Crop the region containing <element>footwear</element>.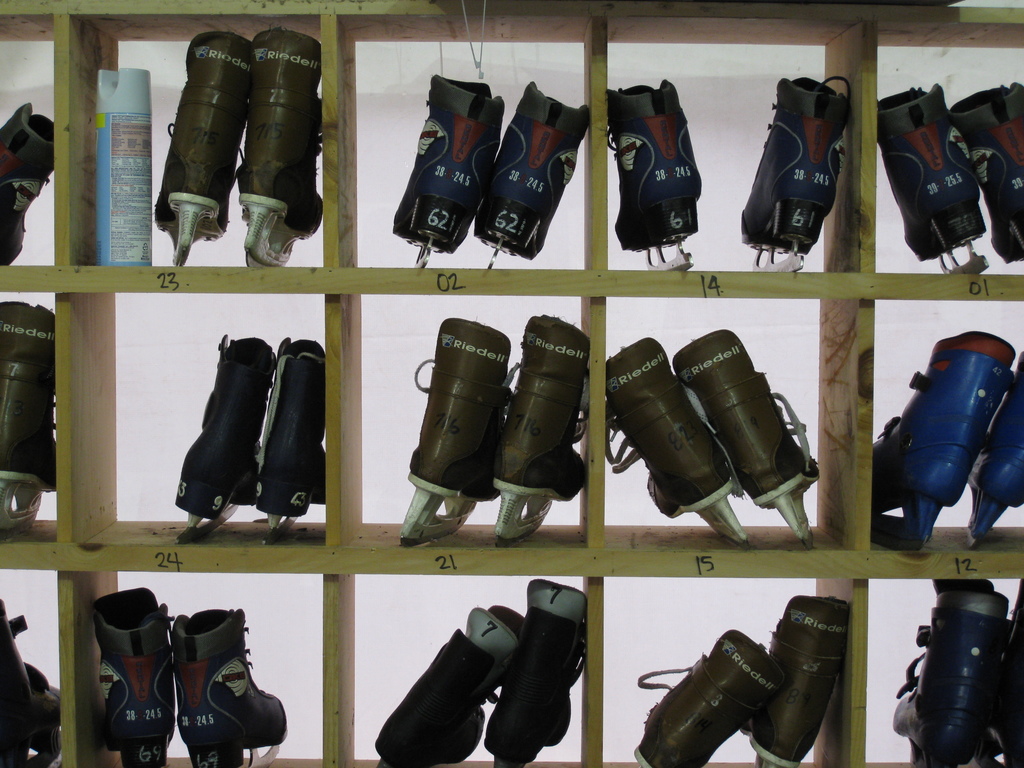
Crop region: [left=237, top=27, right=324, bottom=270].
